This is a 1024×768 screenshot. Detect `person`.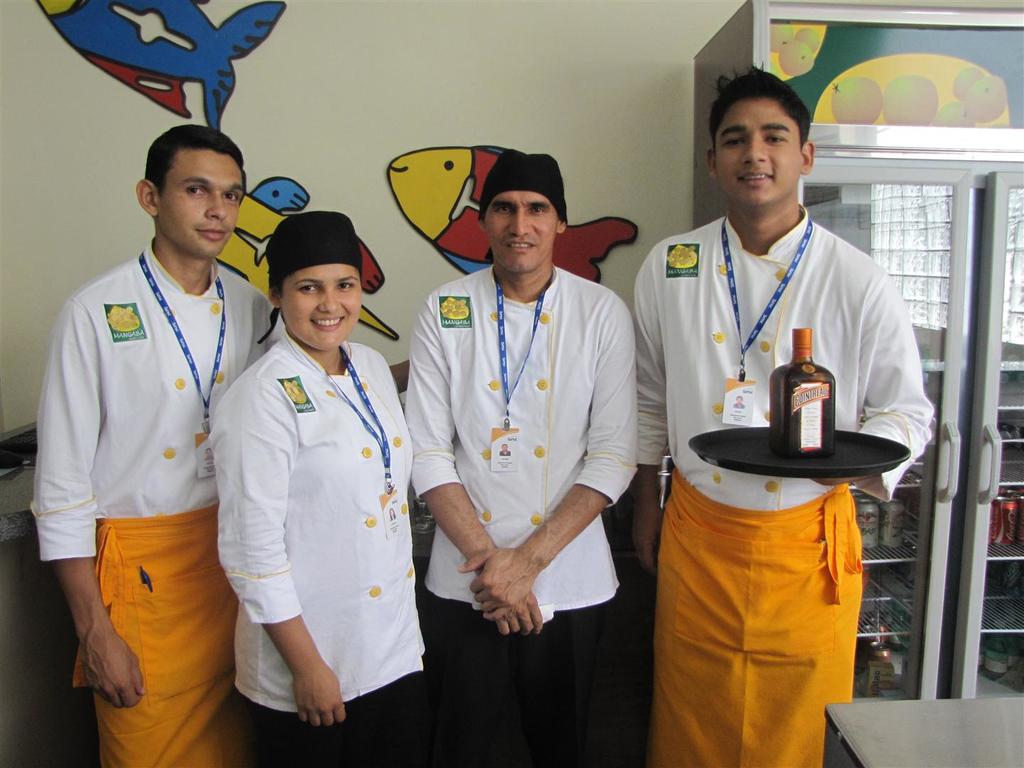
crop(24, 124, 277, 767).
